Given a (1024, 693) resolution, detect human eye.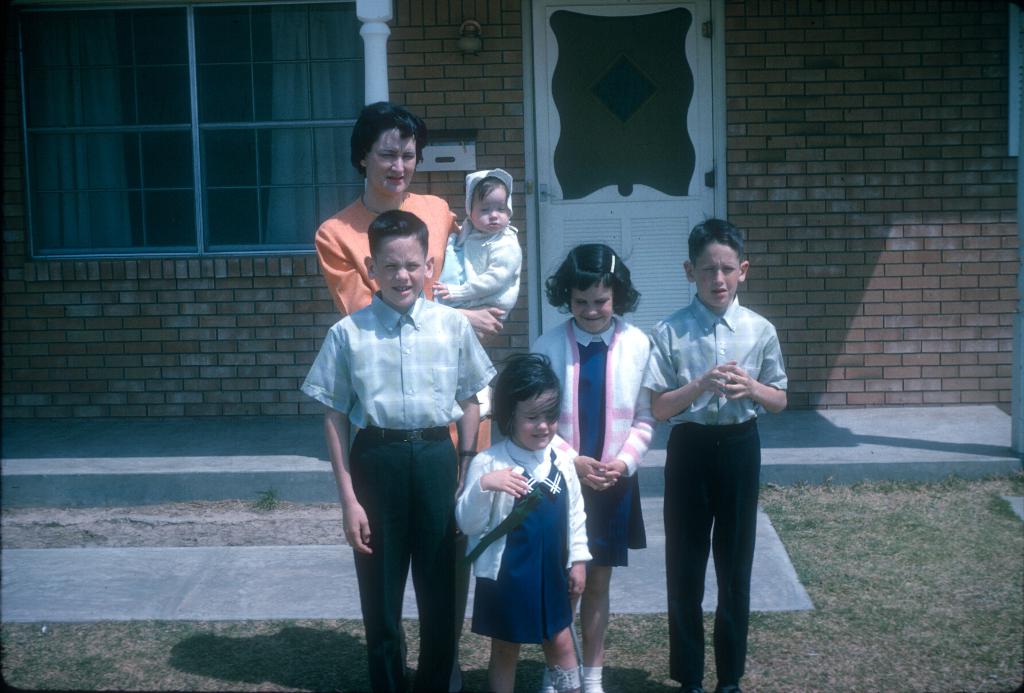
locate(403, 154, 414, 160).
